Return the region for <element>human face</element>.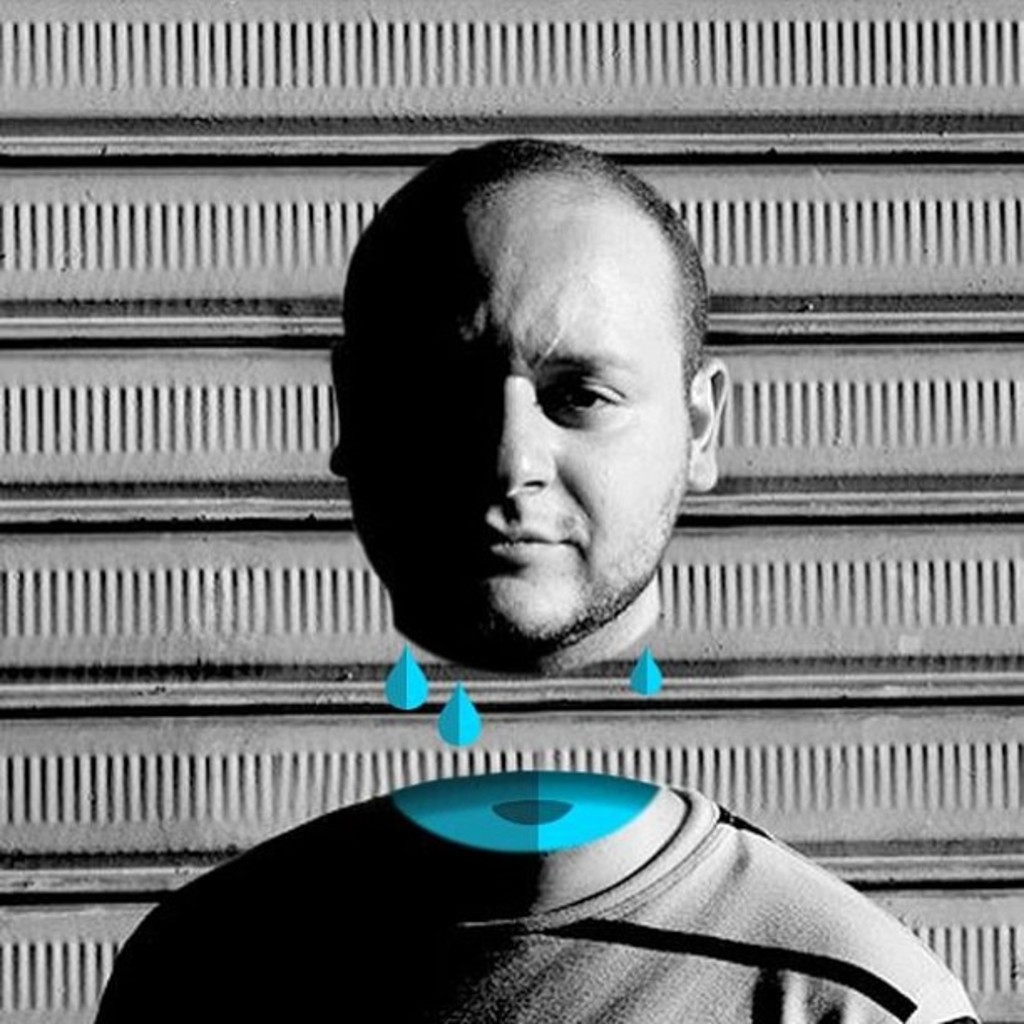
<region>336, 172, 688, 649</region>.
